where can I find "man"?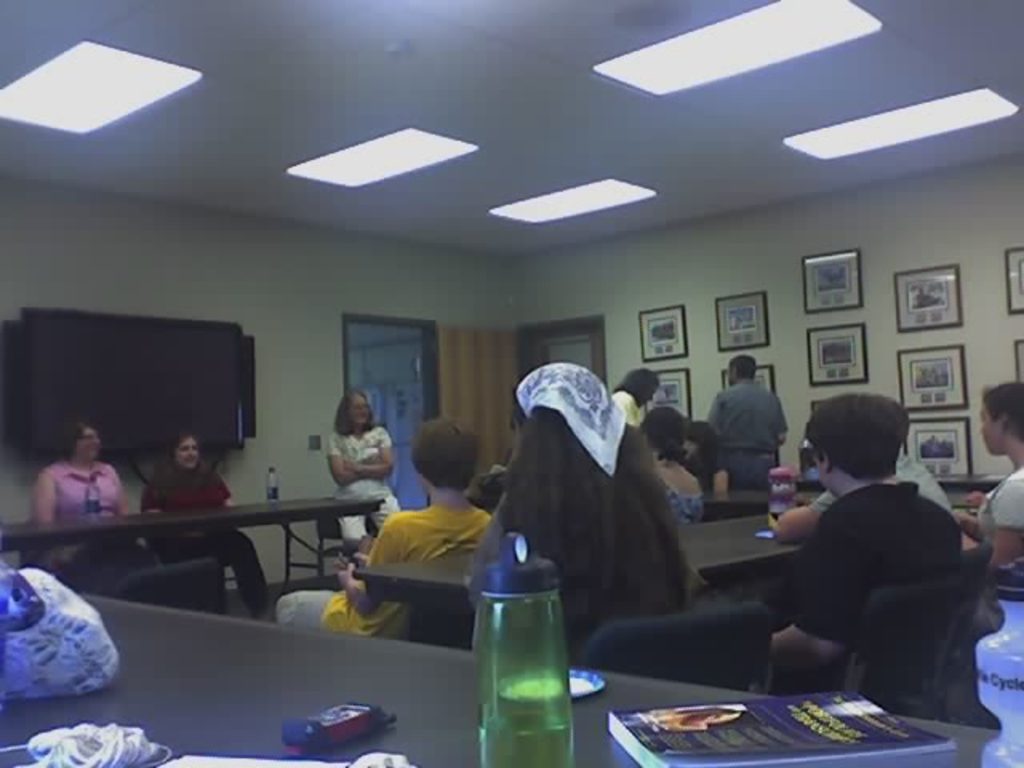
You can find it at select_region(701, 352, 792, 491).
